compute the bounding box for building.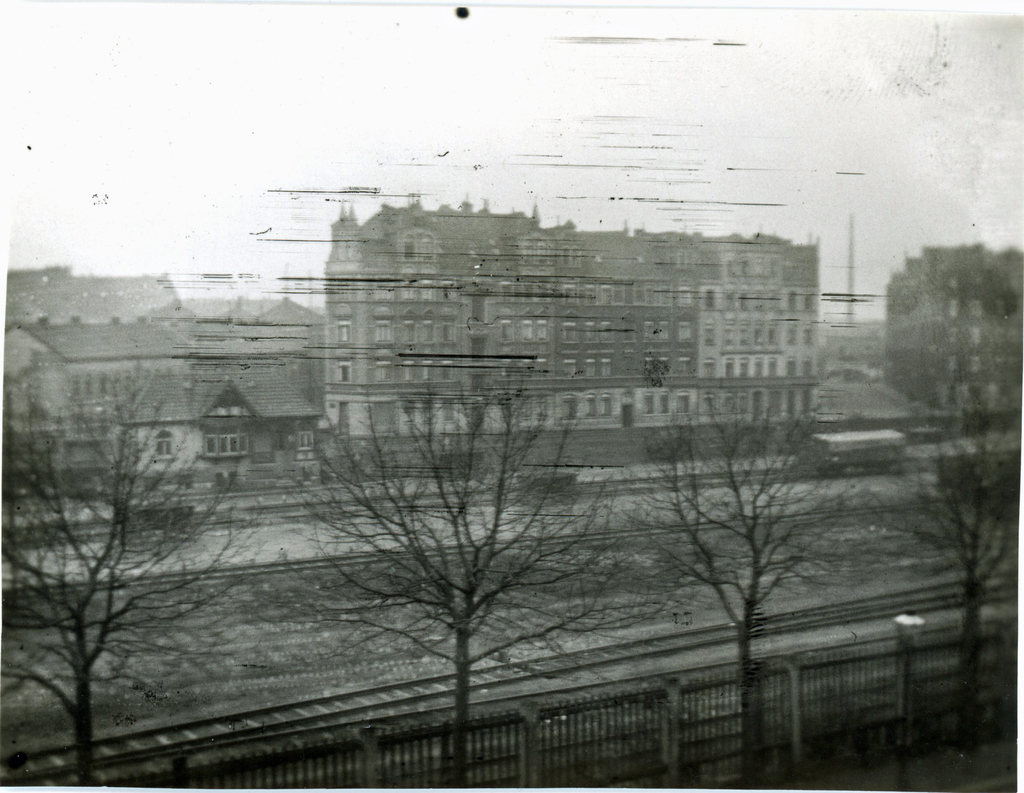
Rect(885, 243, 1023, 414).
